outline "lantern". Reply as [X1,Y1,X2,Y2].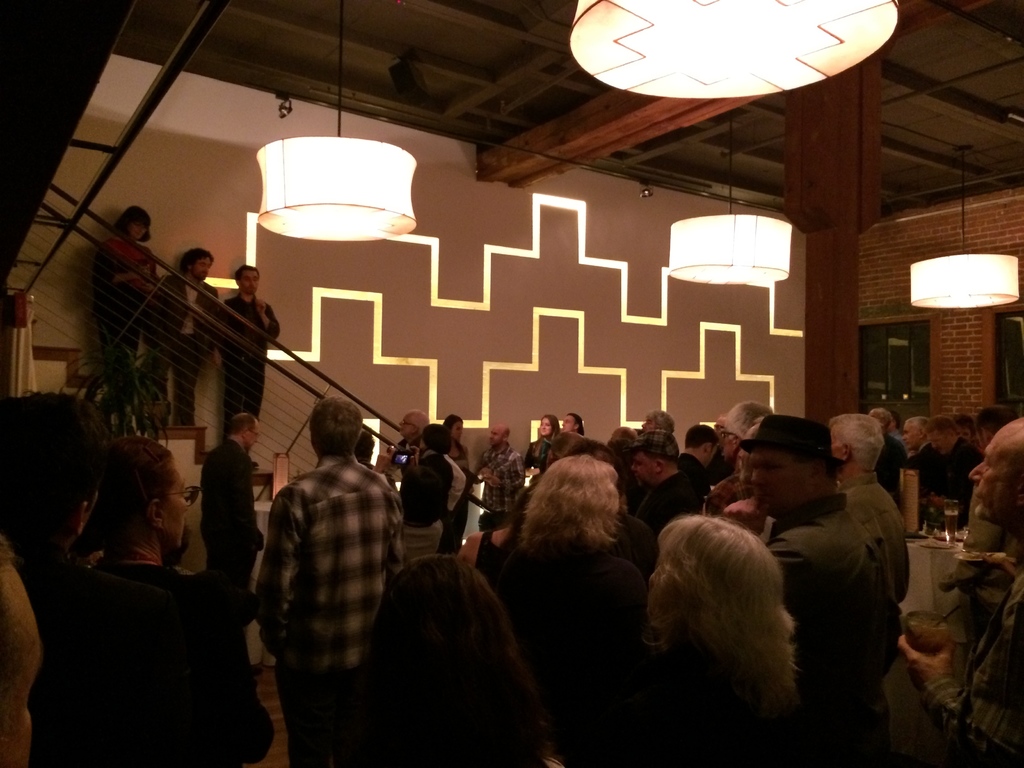
[570,0,899,99].
